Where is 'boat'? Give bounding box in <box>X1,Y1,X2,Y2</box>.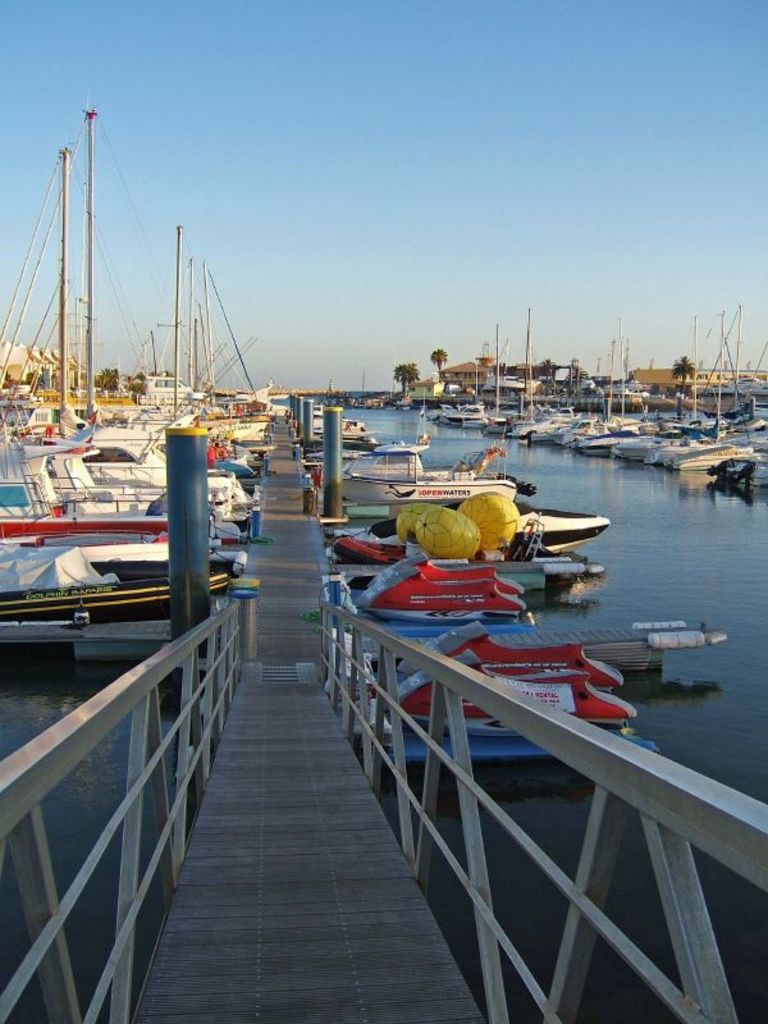
<box>513,407,571,447</box>.
